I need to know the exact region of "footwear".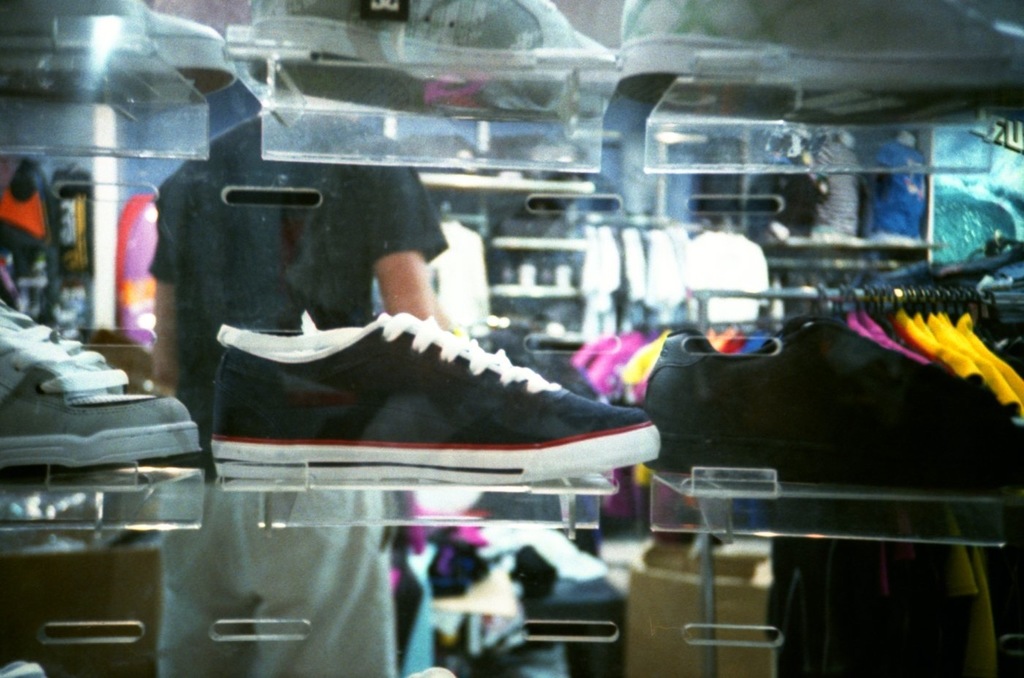
Region: 0/298/195/473.
